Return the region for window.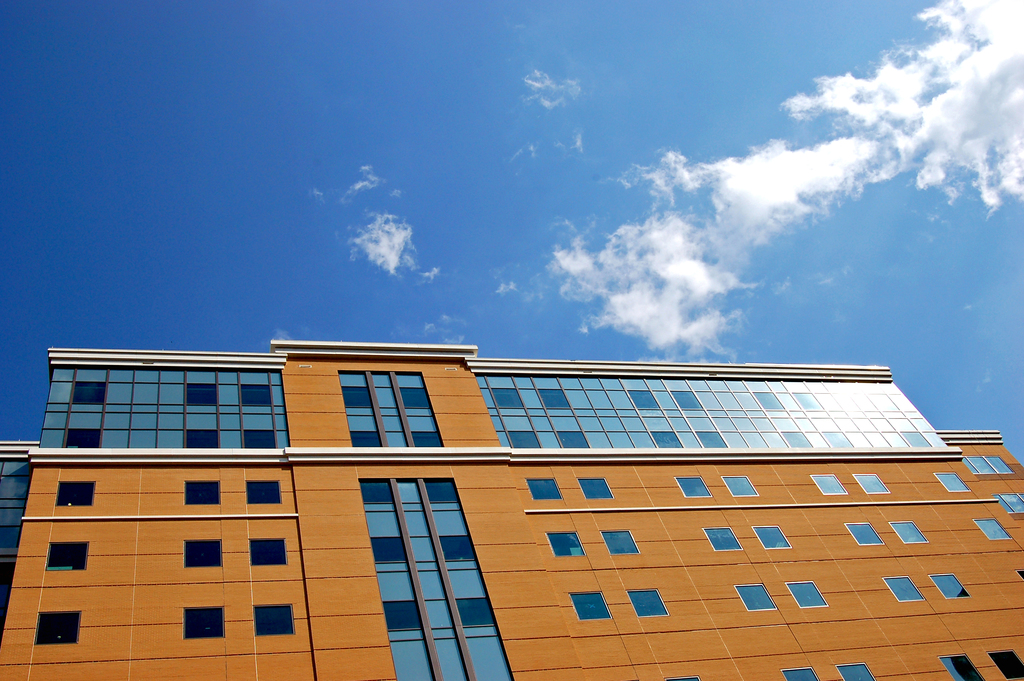
bbox=[601, 531, 637, 552].
